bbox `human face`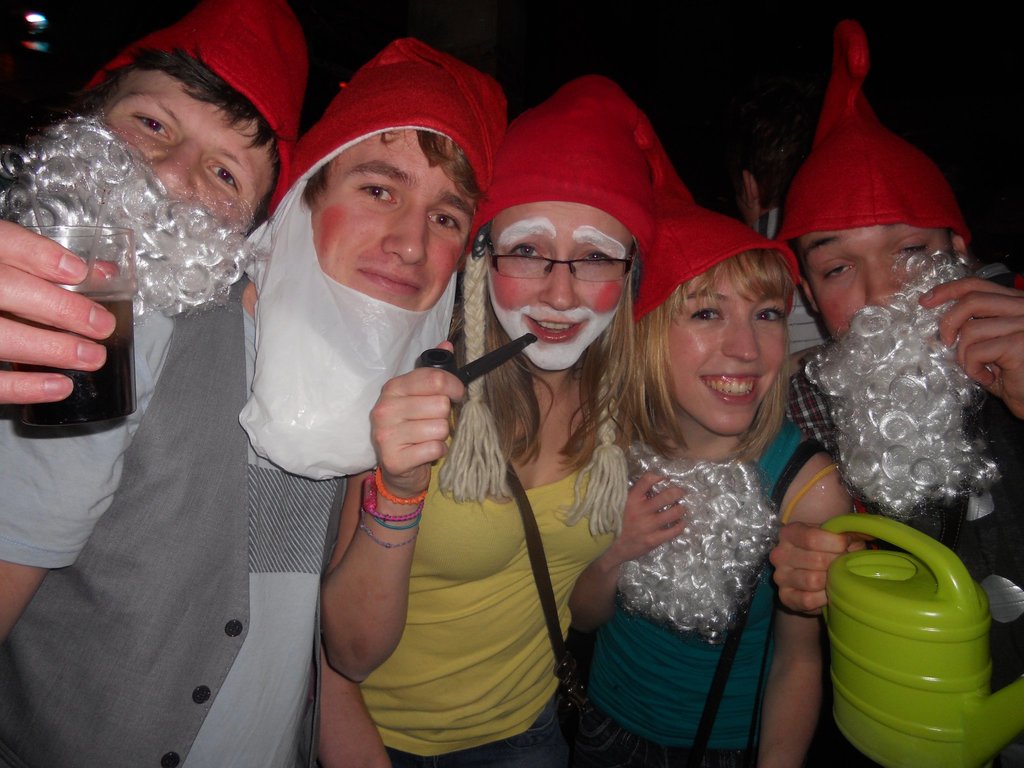
x1=479, y1=200, x2=637, y2=372
